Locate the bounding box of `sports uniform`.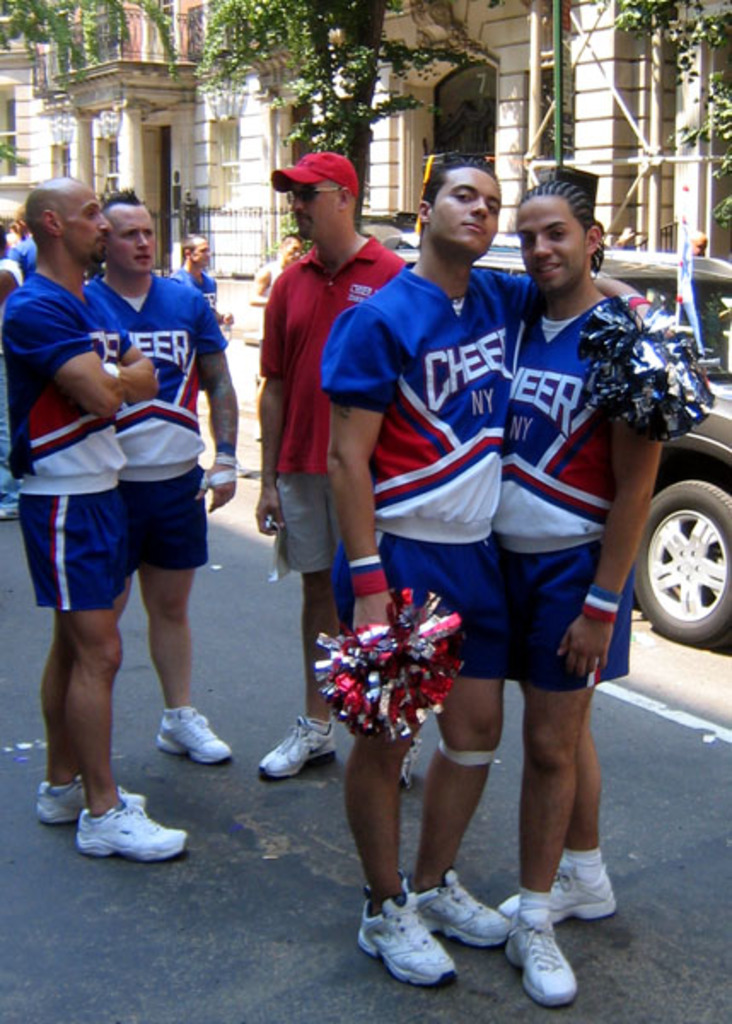
Bounding box: (254, 237, 386, 577).
